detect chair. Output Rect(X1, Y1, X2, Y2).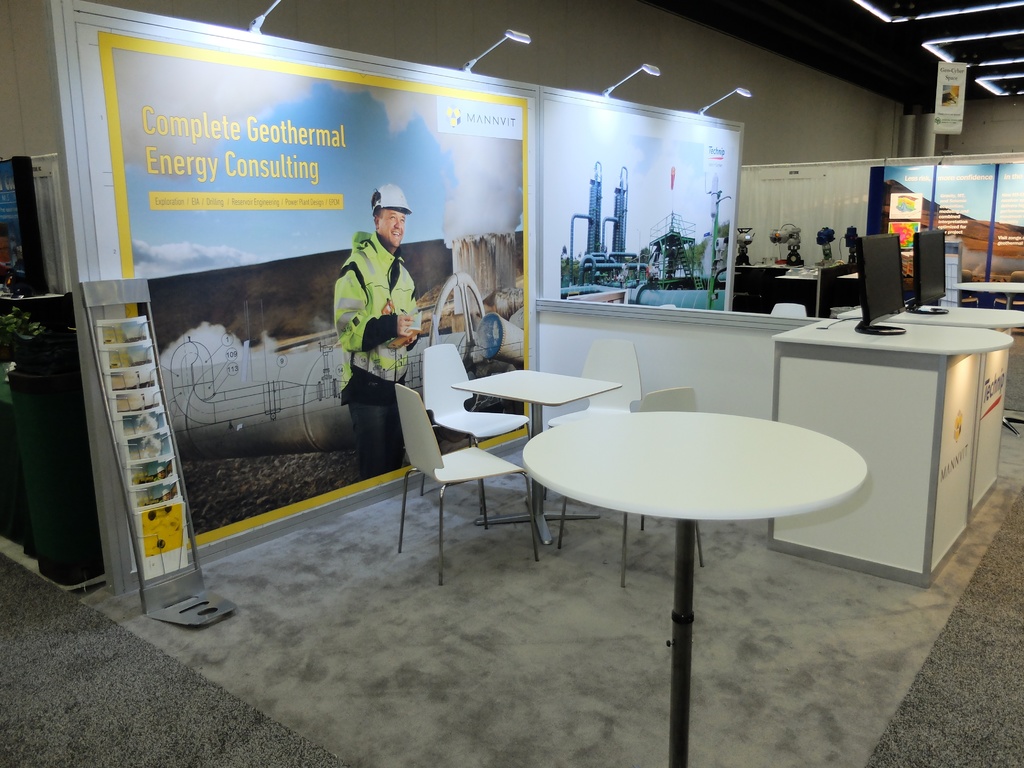
Rect(636, 382, 701, 563).
